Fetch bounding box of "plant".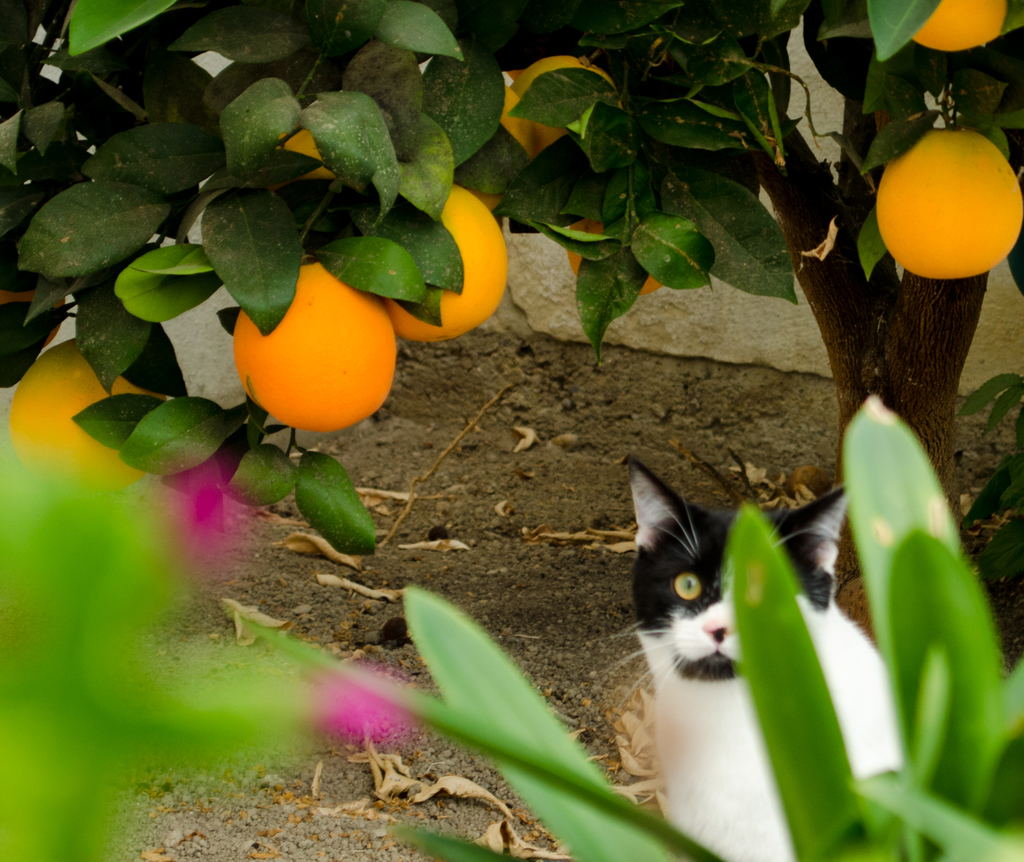
Bbox: region(230, 391, 1023, 861).
